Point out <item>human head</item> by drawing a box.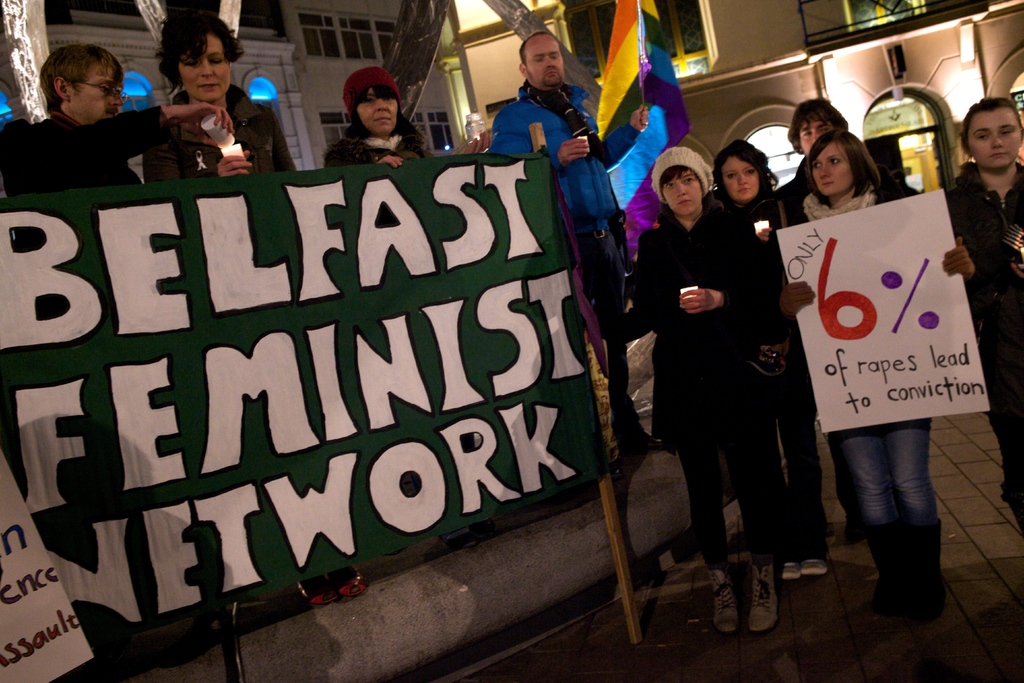
bbox=[648, 147, 715, 220].
